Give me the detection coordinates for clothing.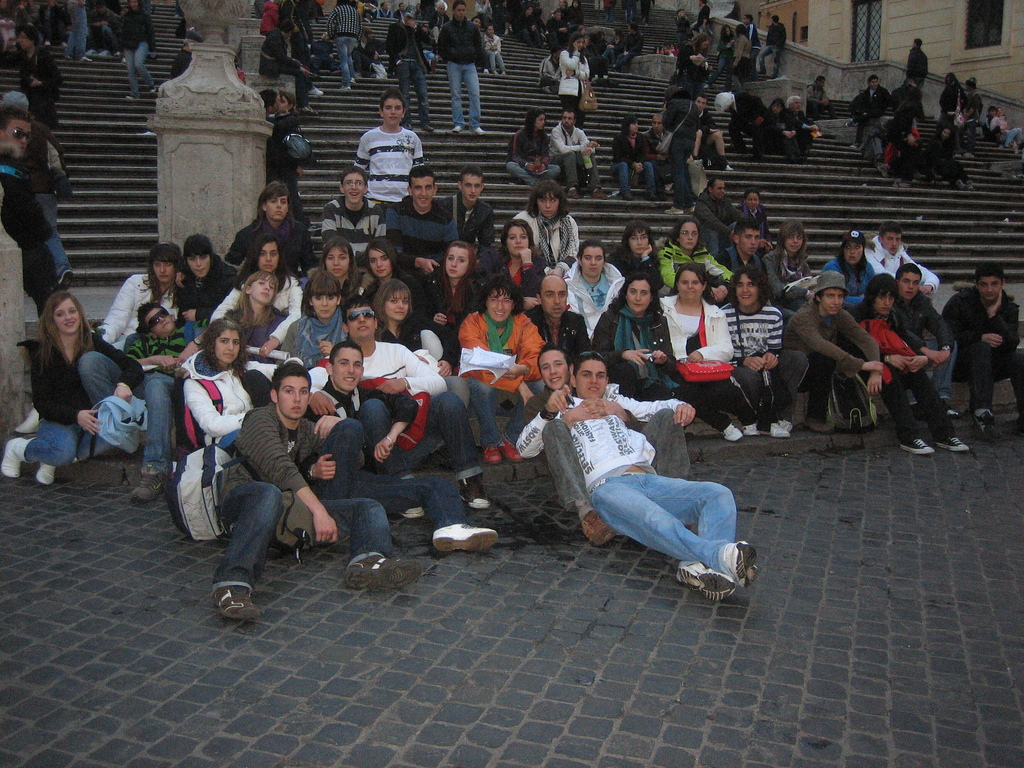
(left=557, top=43, right=590, bottom=118).
